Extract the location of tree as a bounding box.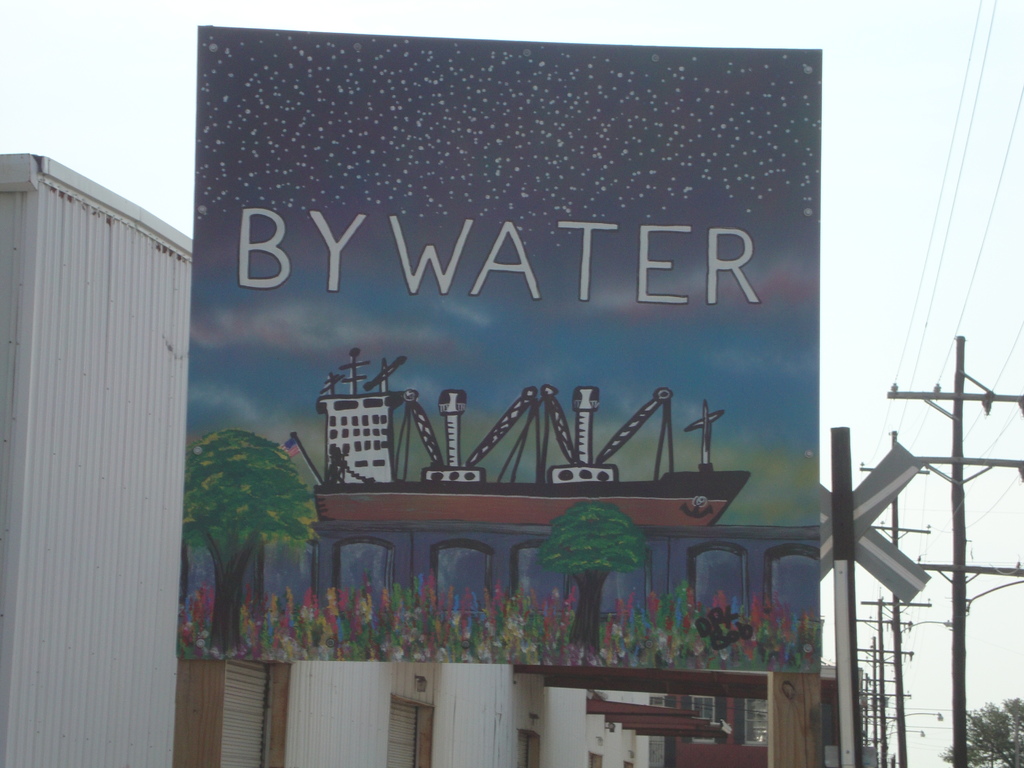
BBox(529, 497, 655, 653).
